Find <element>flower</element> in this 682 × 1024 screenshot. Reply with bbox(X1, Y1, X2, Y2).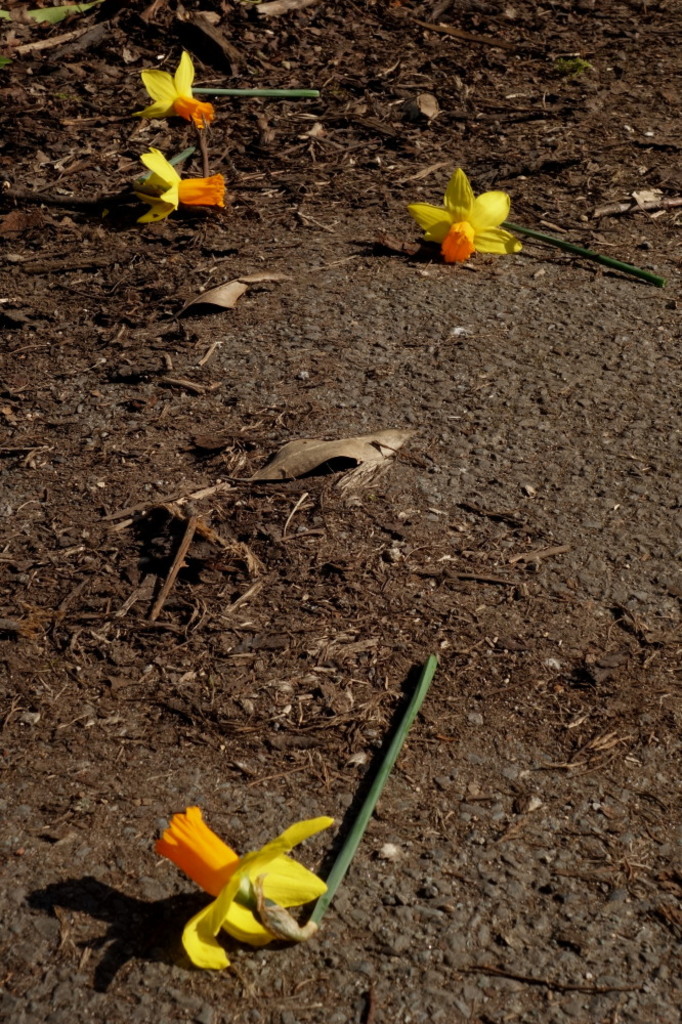
bbox(404, 162, 527, 267).
